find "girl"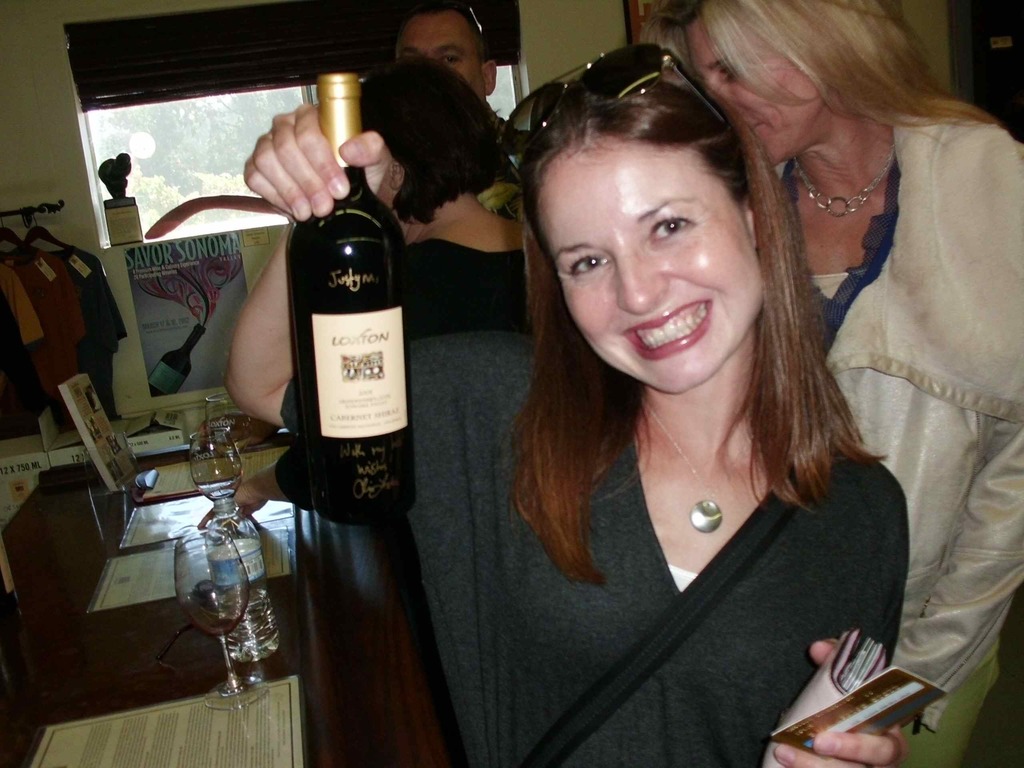
bbox=(226, 67, 906, 764)
